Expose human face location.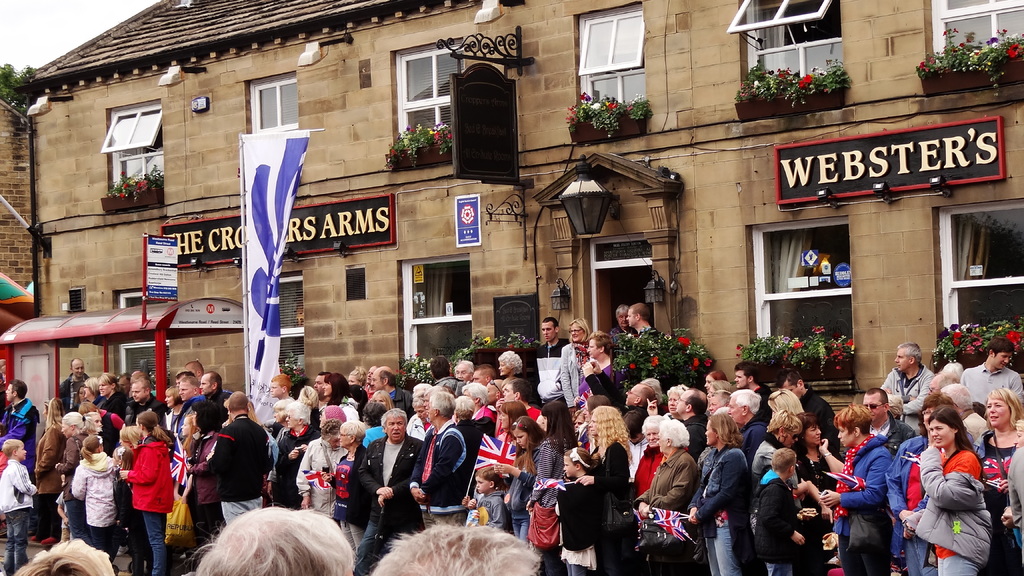
Exposed at bbox=[931, 420, 954, 447].
